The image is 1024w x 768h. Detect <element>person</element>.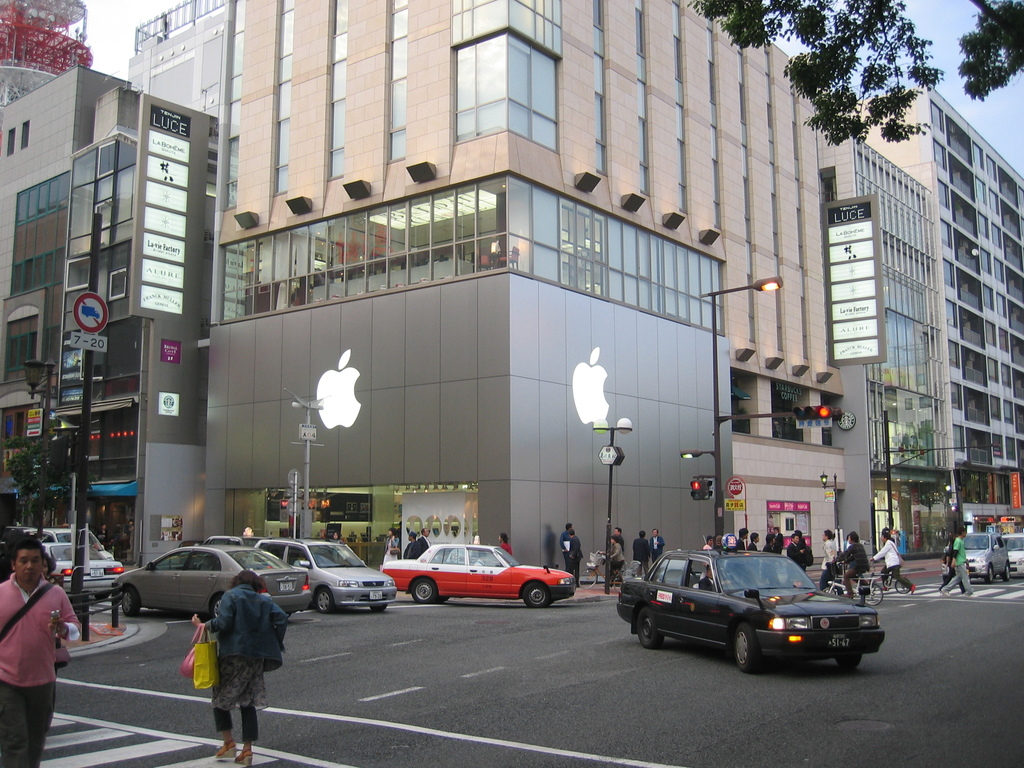
Detection: x1=651 y1=528 x2=671 y2=564.
